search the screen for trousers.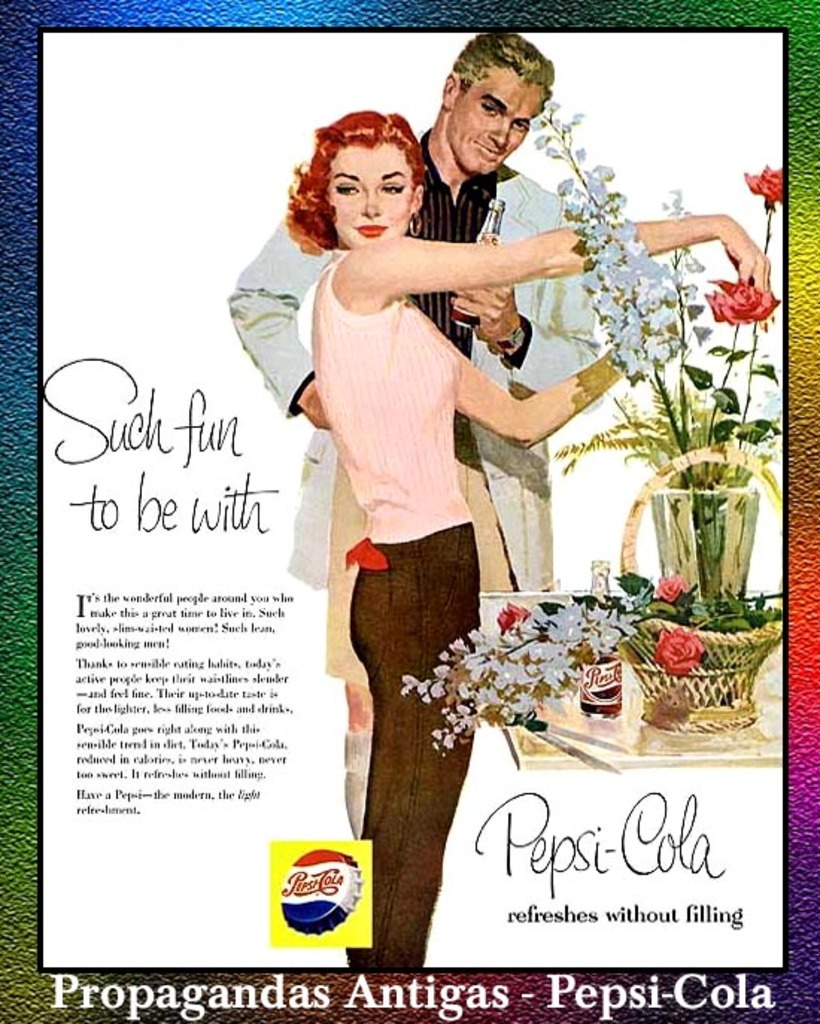
Found at left=307, top=538, right=519, bottom=926.
